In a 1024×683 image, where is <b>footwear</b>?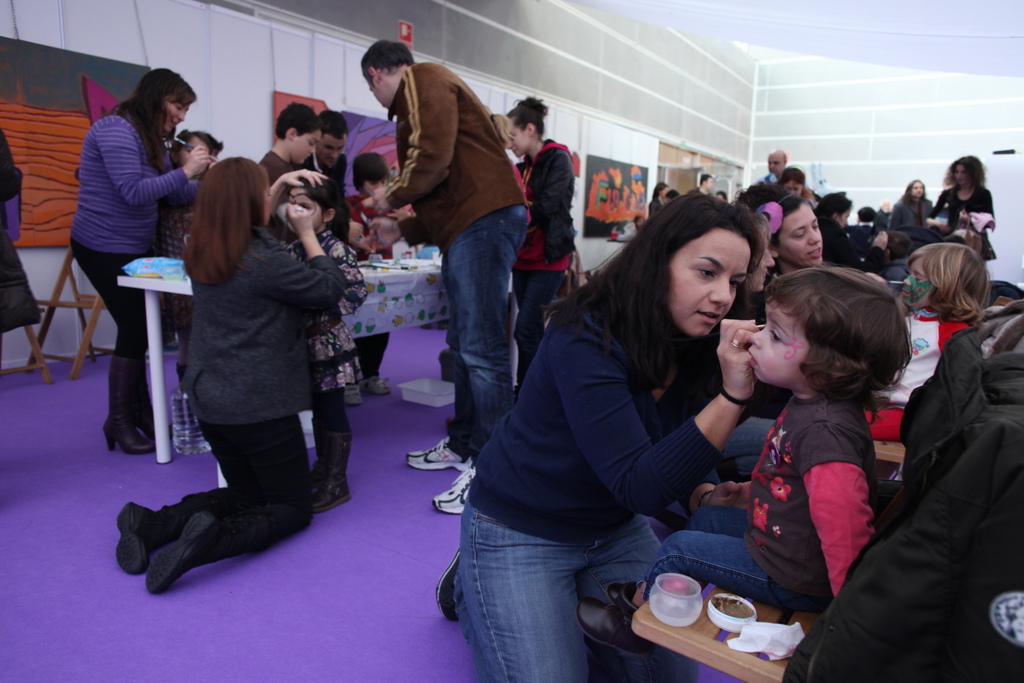
bbox=(604, 580, 622, 602).
